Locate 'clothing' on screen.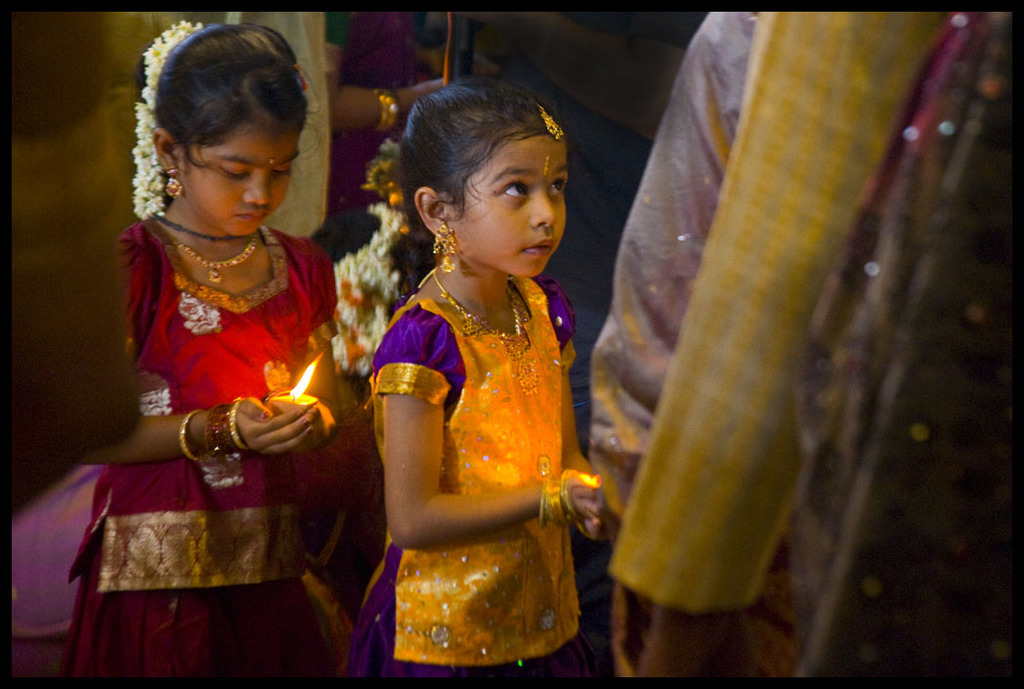
On screen at (42, 198, 367, 678).
